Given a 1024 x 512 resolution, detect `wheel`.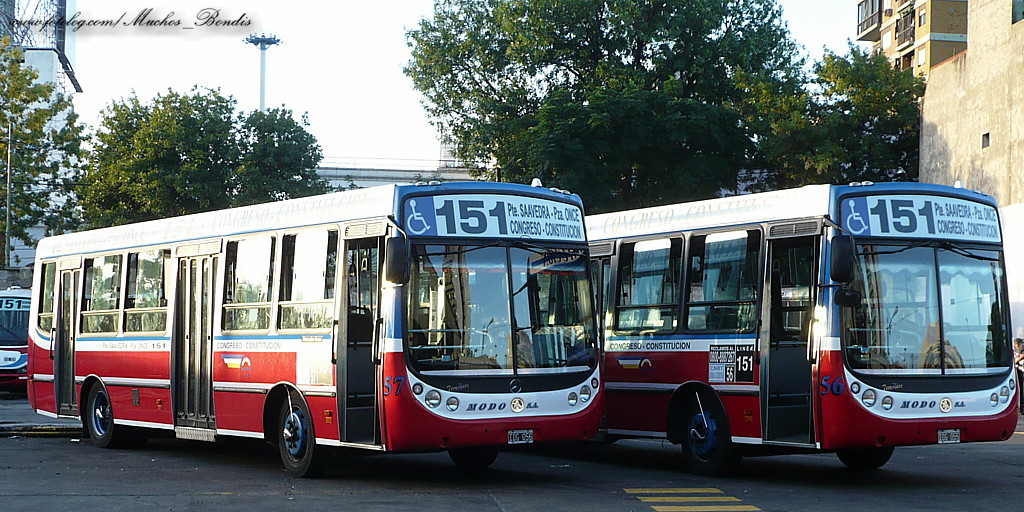
[678,394,733,477].
